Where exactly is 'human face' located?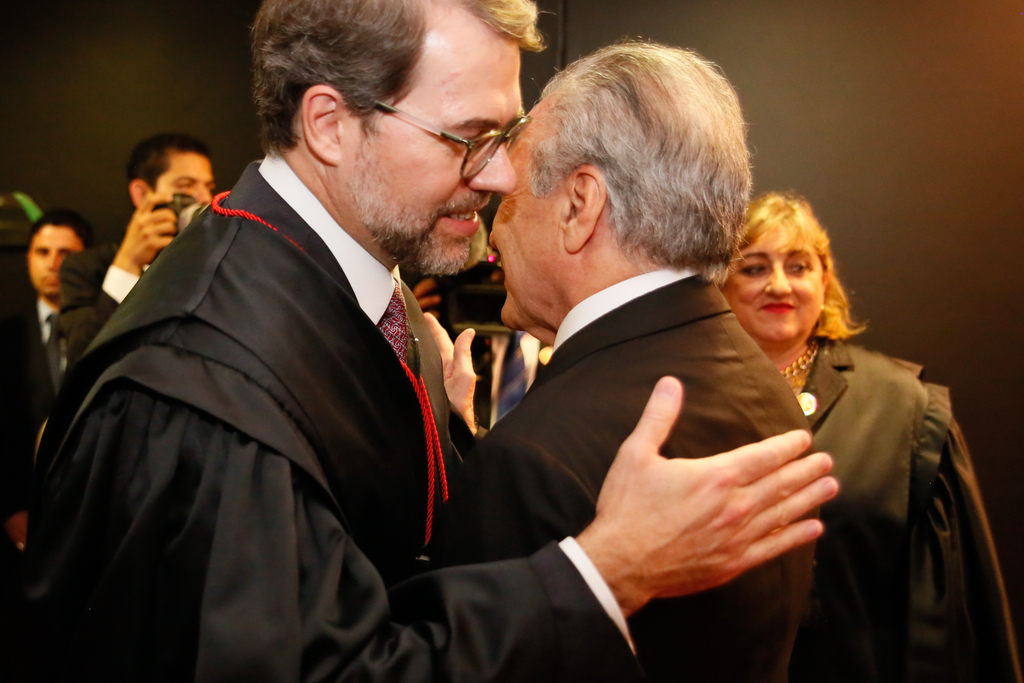
Its bounding box is detection(153, 156, 213, 204).
